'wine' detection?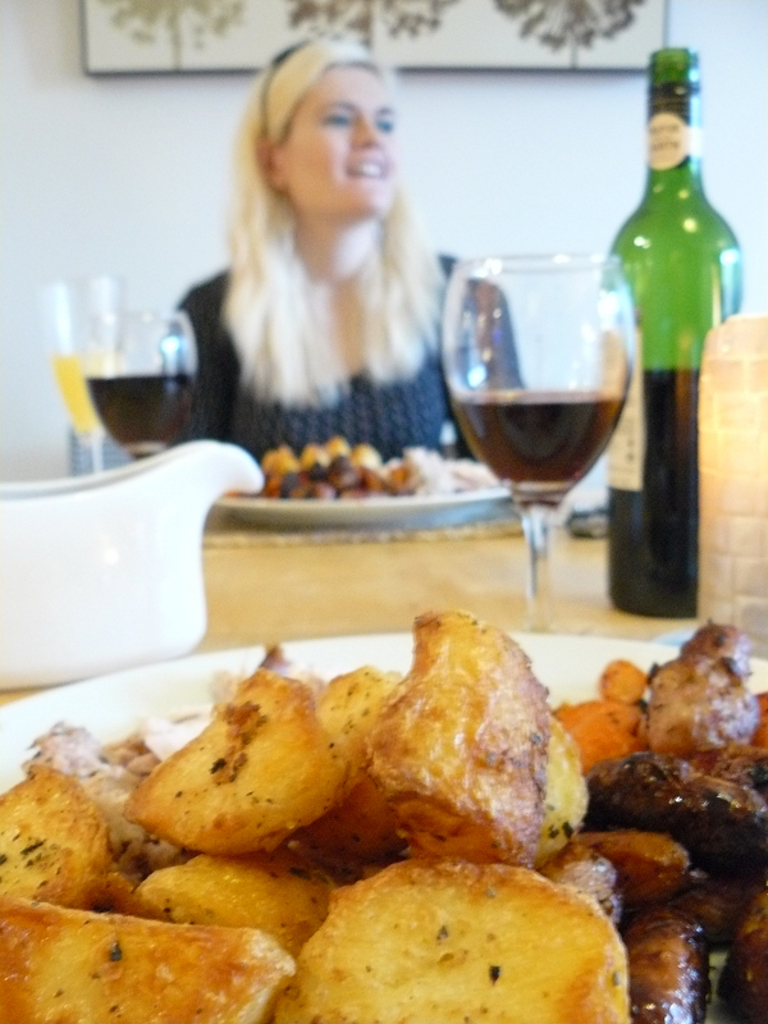
box=[444, 390, 623, 507]
